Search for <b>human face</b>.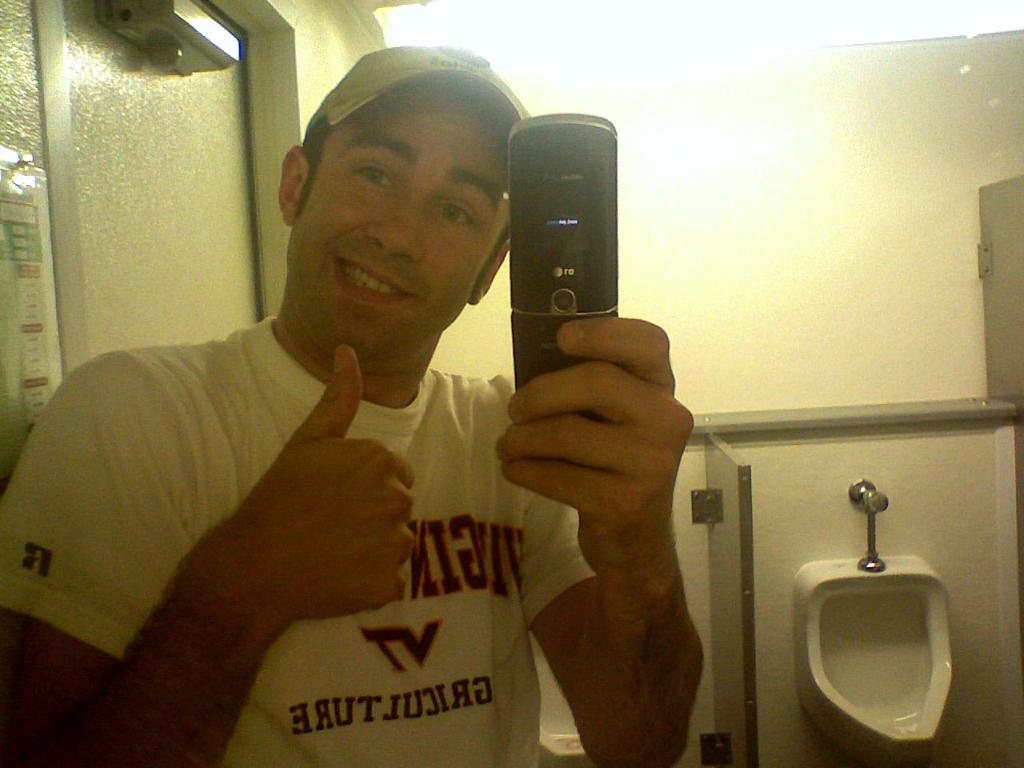
Found at select_region(278, 87, 512, 367).
